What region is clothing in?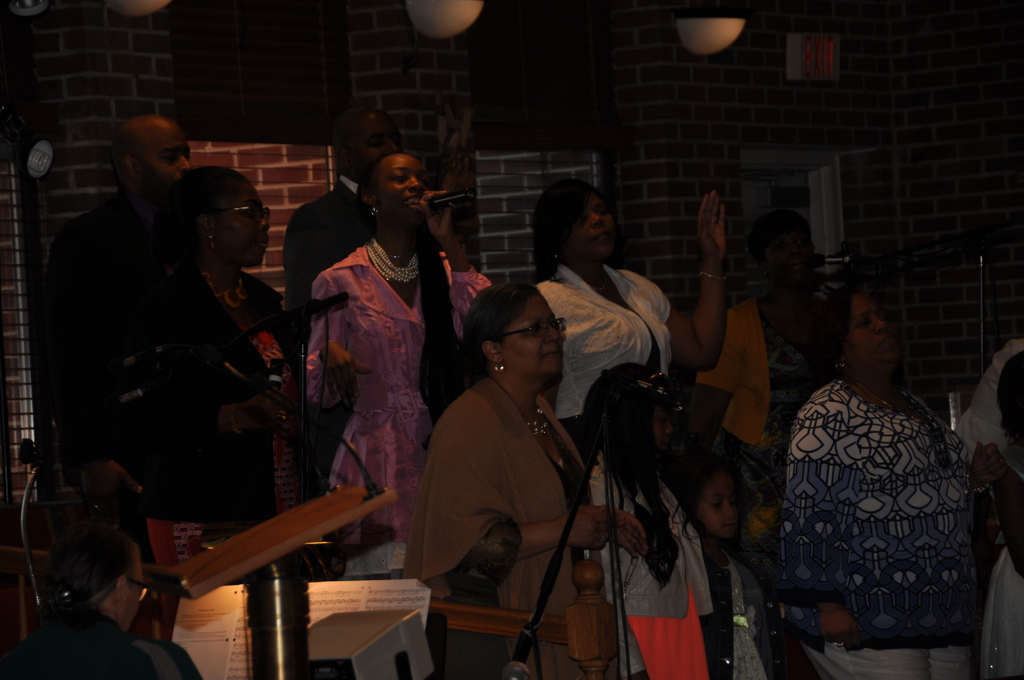
<region>284, 172, 381, 345</region>.
